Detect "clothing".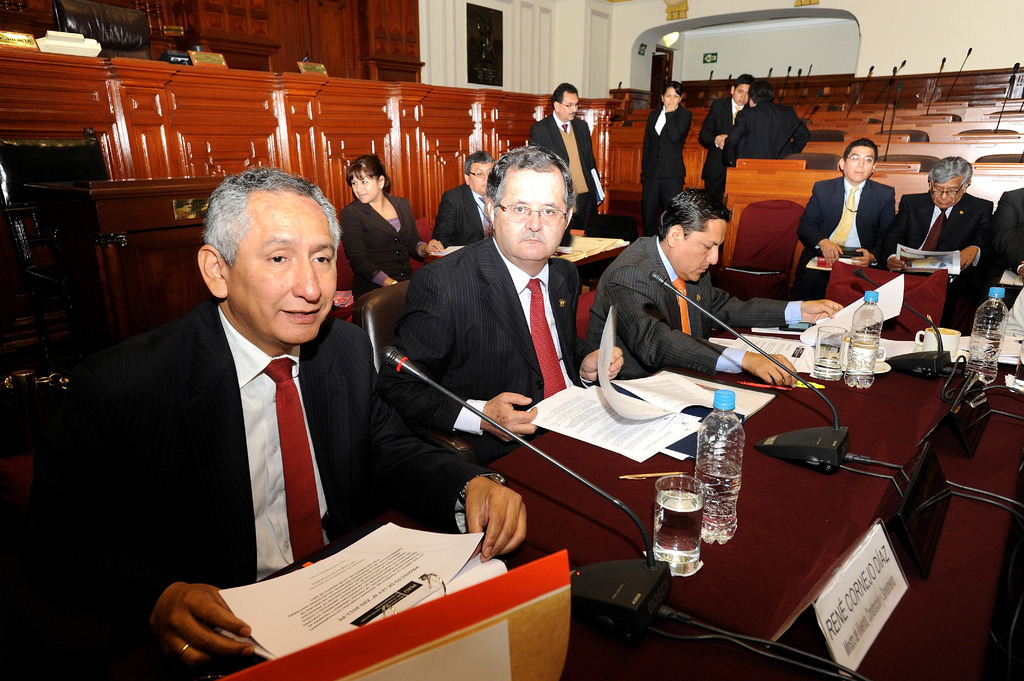
Detected at (420,183,493,248).
